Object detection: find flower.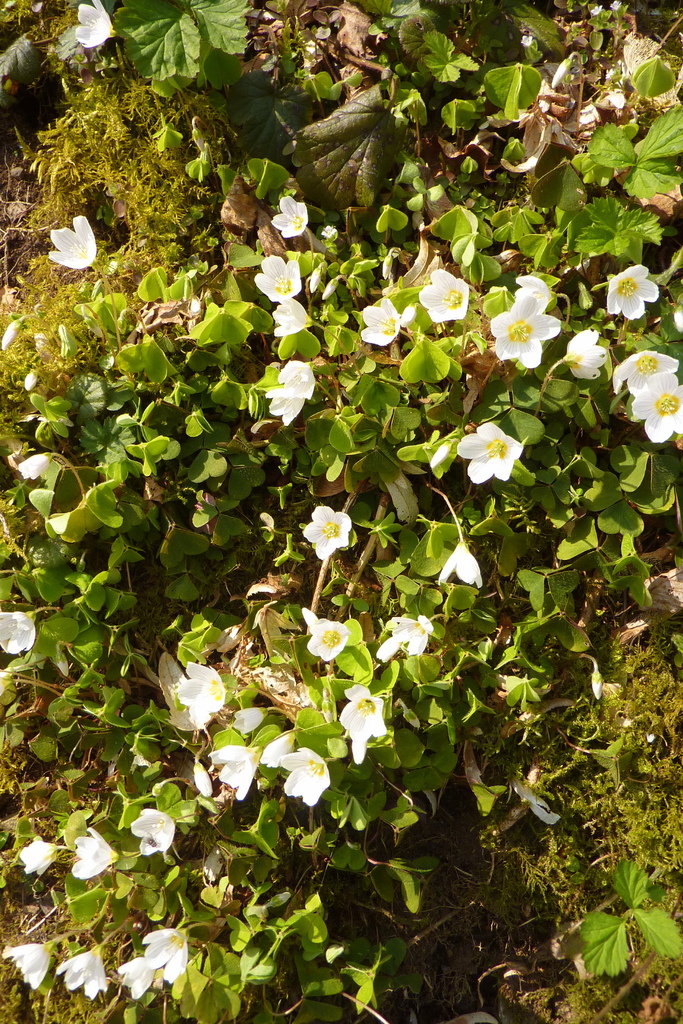
<bbox>68, 824, 115, 878</bbox>.
